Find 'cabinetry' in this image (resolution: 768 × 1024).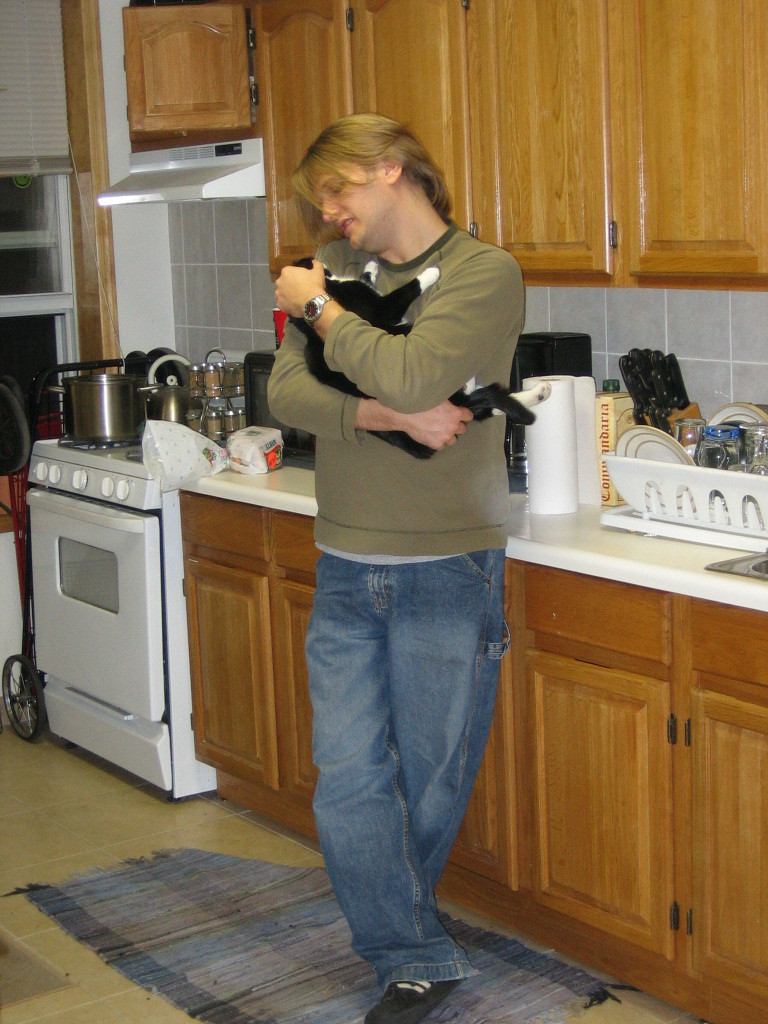
[124, 0, 767, 287].
